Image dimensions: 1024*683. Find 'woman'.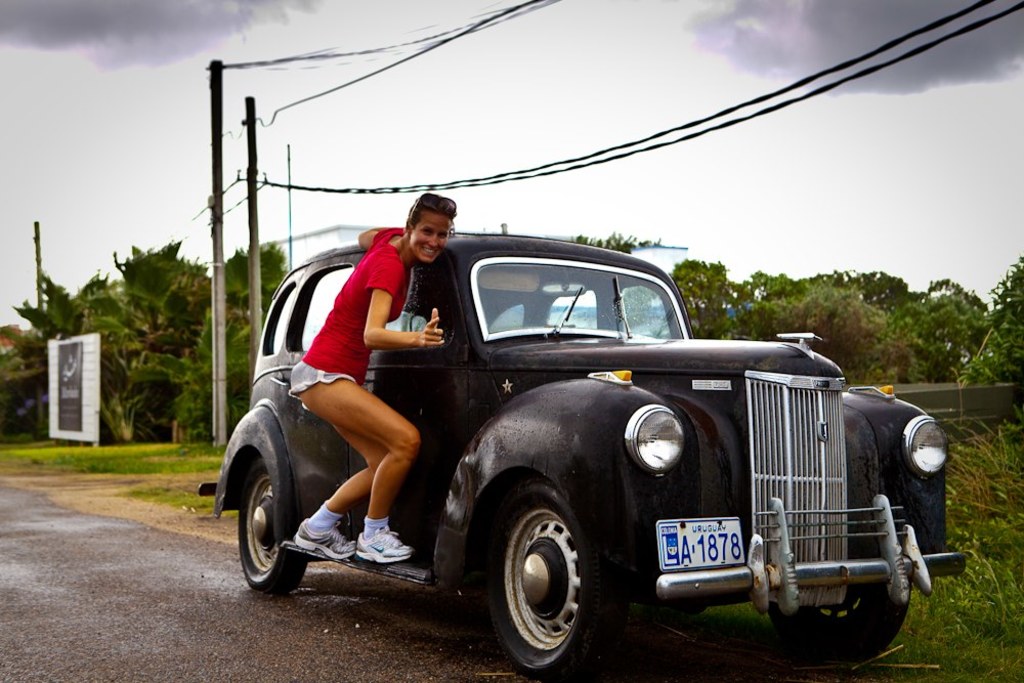
box(290, 193, 460, 565).
